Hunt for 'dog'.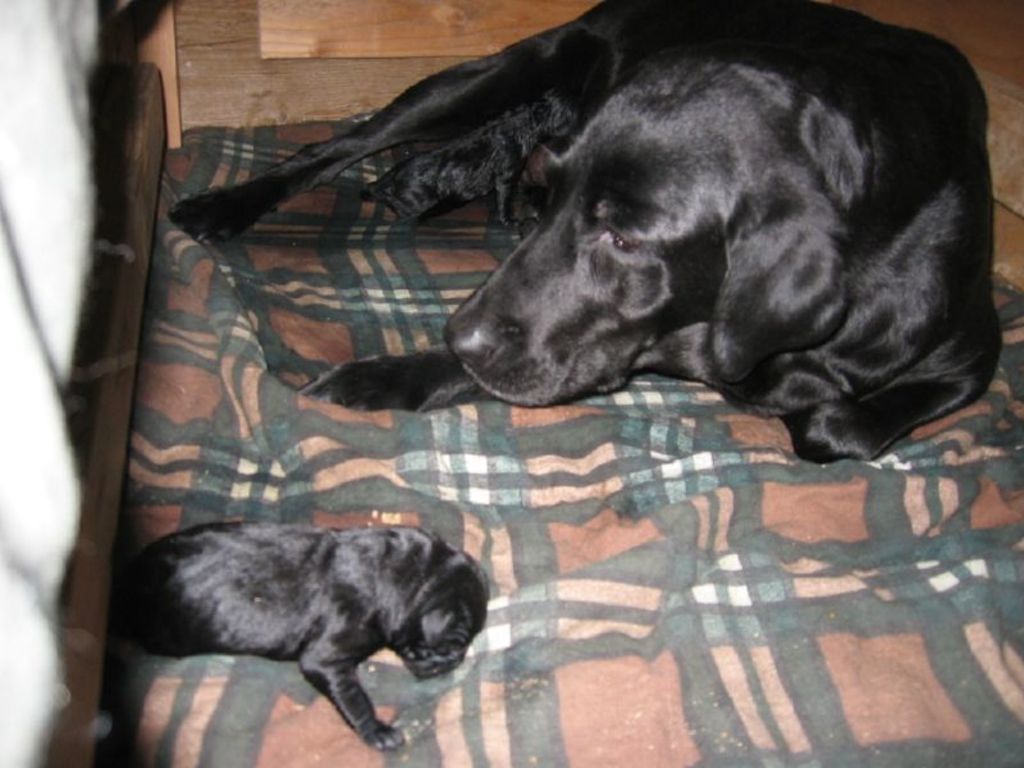
Hunted down at Rect(166, 0, 1006, 468).
